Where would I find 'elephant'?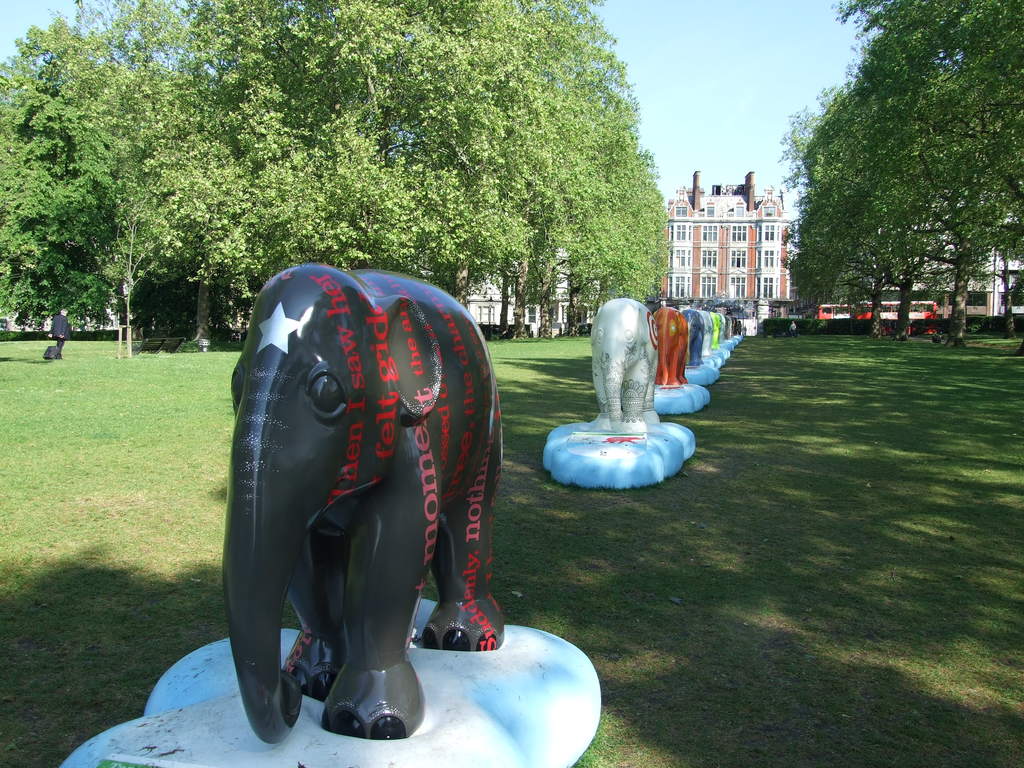
At {"x1": 678, "y1": 310, "x2": 710, "y2": 373}.
